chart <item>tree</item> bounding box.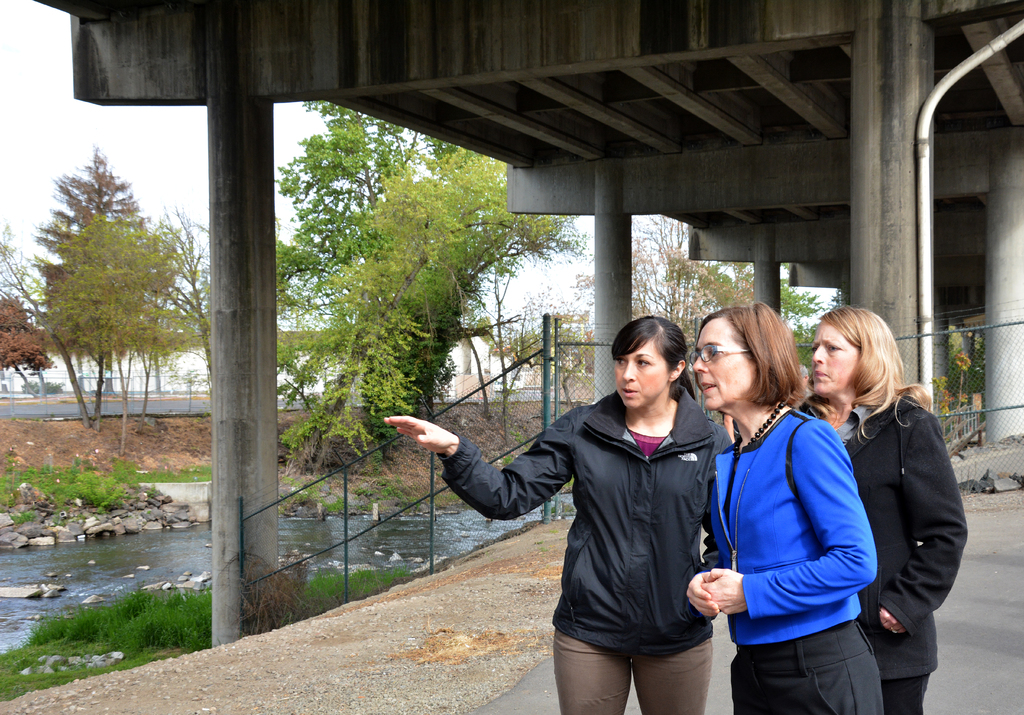
Charted: crop(260, 101, 430, 344).
